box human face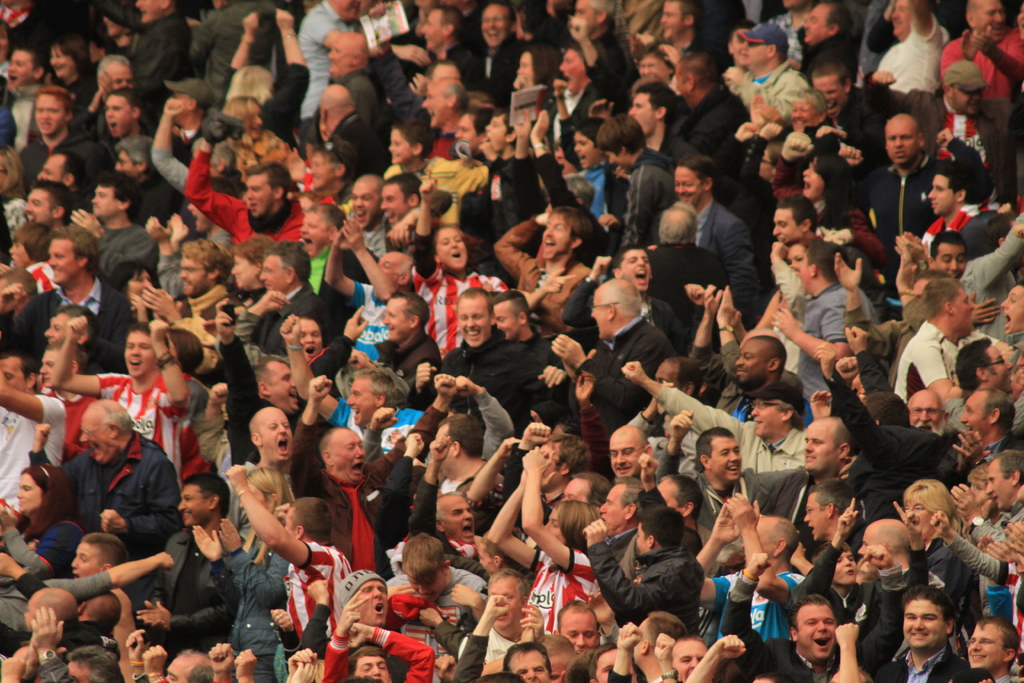
locate(786, 243, 806, 270)
